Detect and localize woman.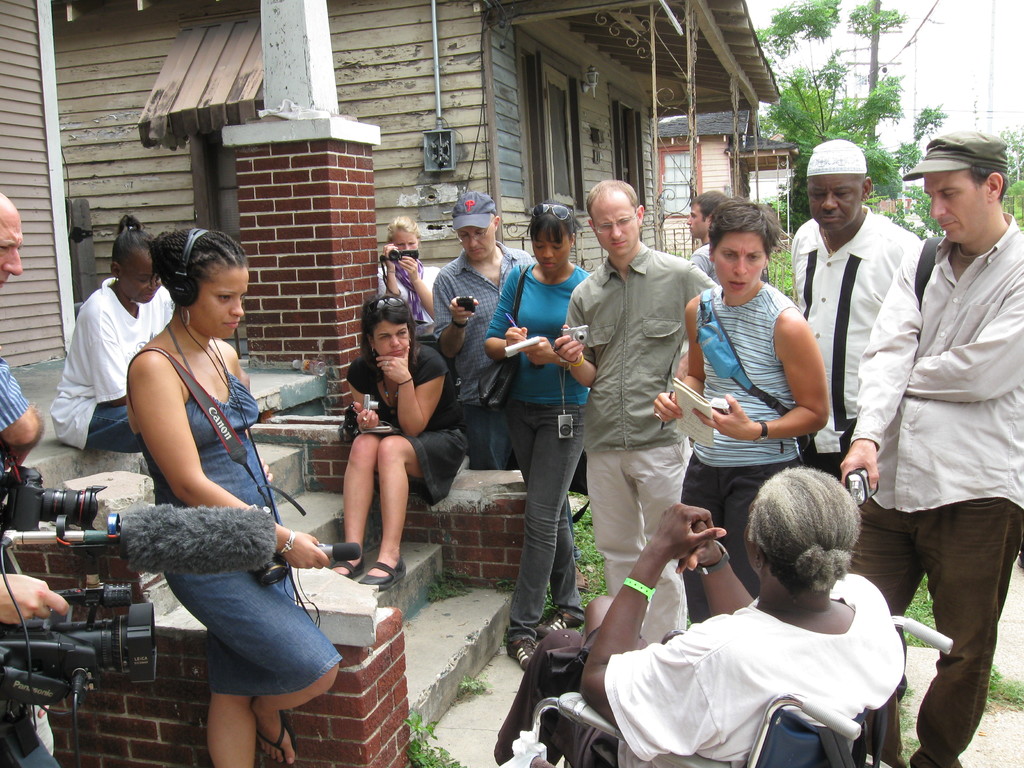
Localized at rect(376, 221, 447, 329).
